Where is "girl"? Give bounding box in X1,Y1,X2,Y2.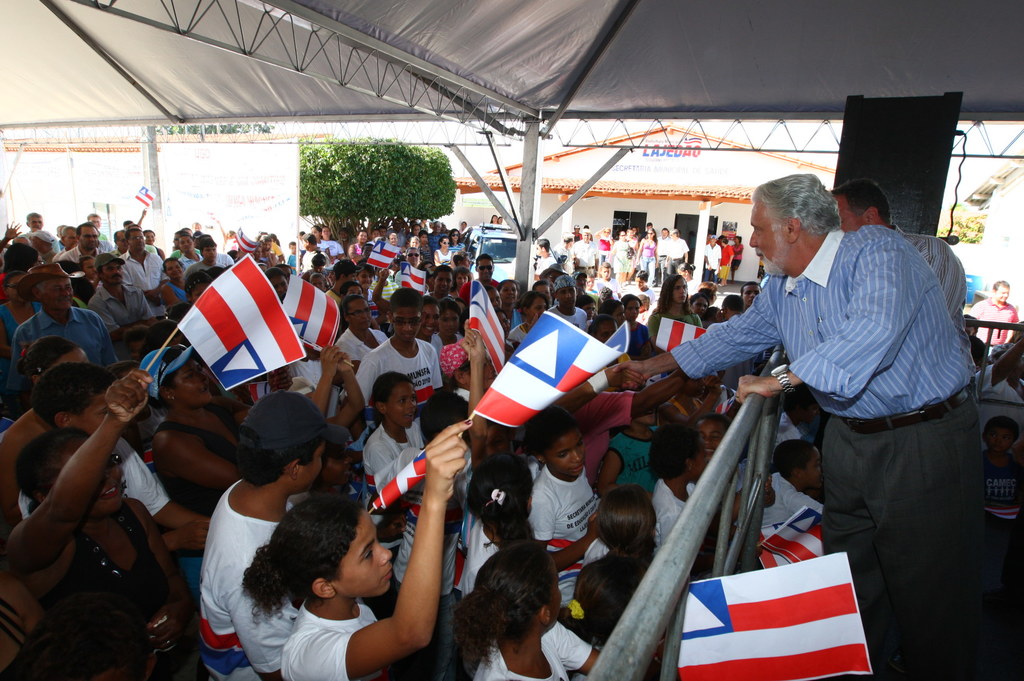
445,540,600,680.
